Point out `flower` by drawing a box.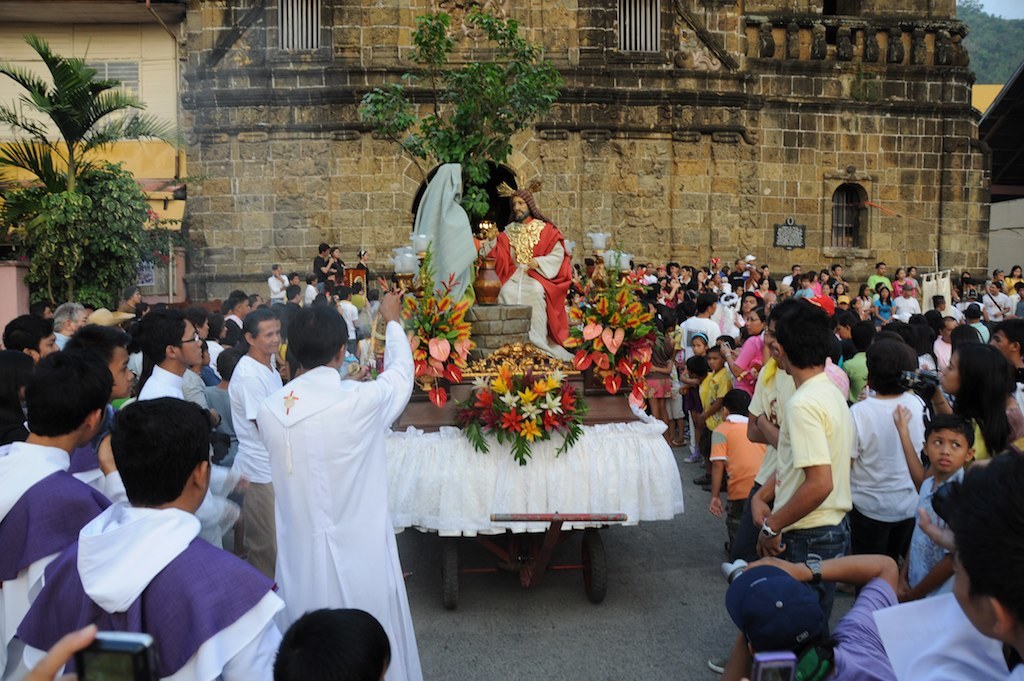
pyautogui.locateOnScreen(638, 317, 652, 324).
